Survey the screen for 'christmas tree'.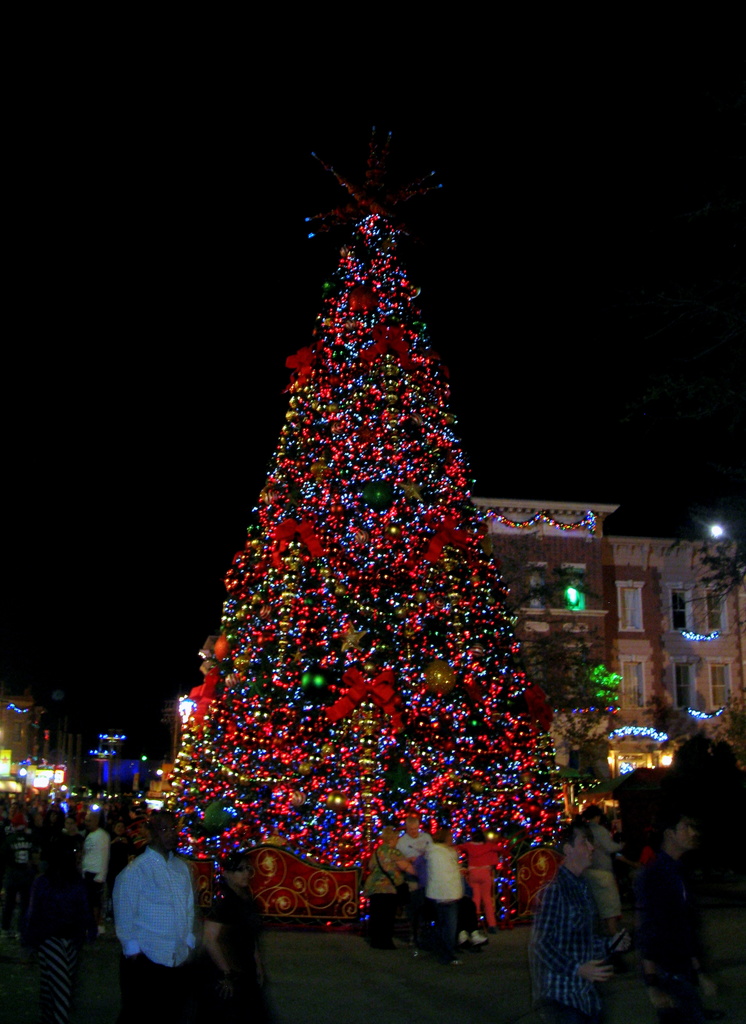
Survey found: box(128, 104, 580, 909).
